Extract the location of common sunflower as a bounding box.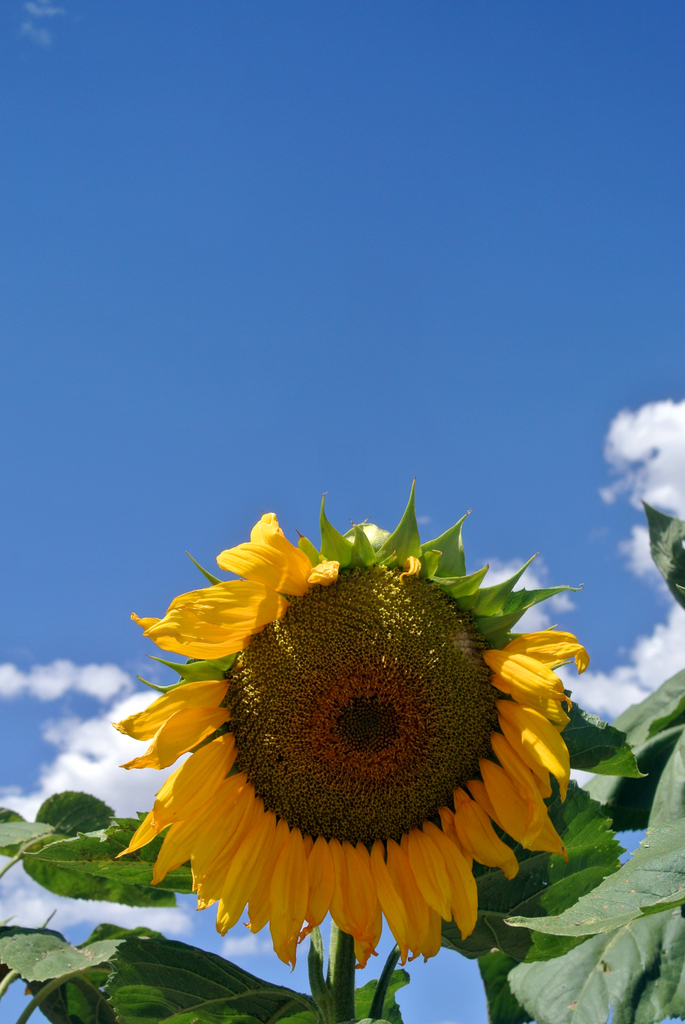
113, 510, 591, 973.
